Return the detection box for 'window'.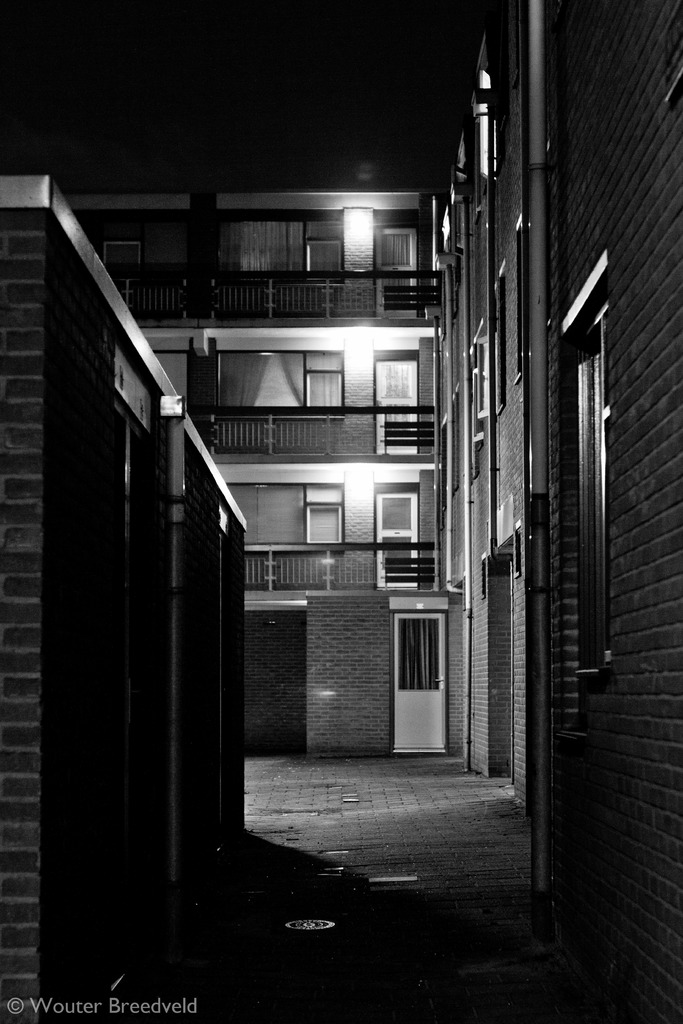
locate(211, 352, 351, 426).
